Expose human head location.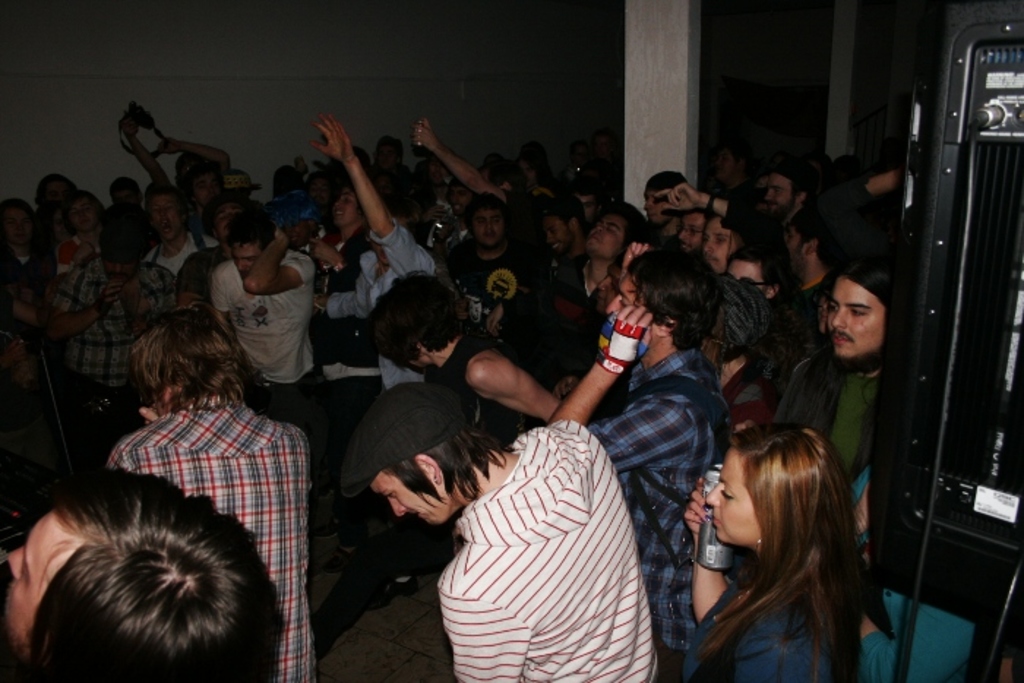
Exposed at (588, 200, 648, 266).
